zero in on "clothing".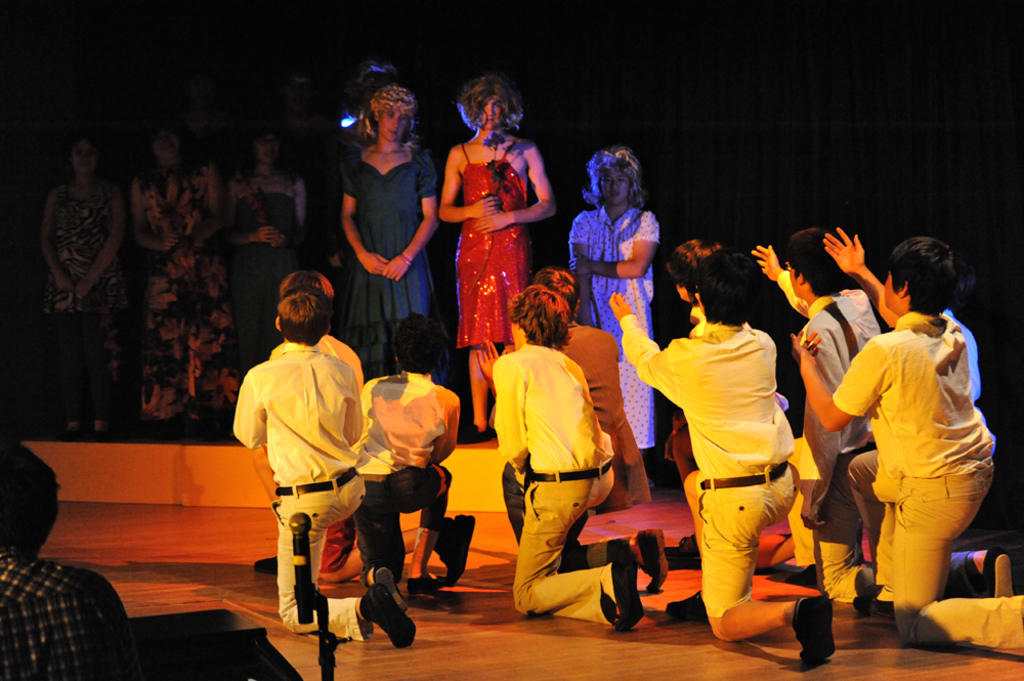
Zeroed in: (230,341,366,639).
